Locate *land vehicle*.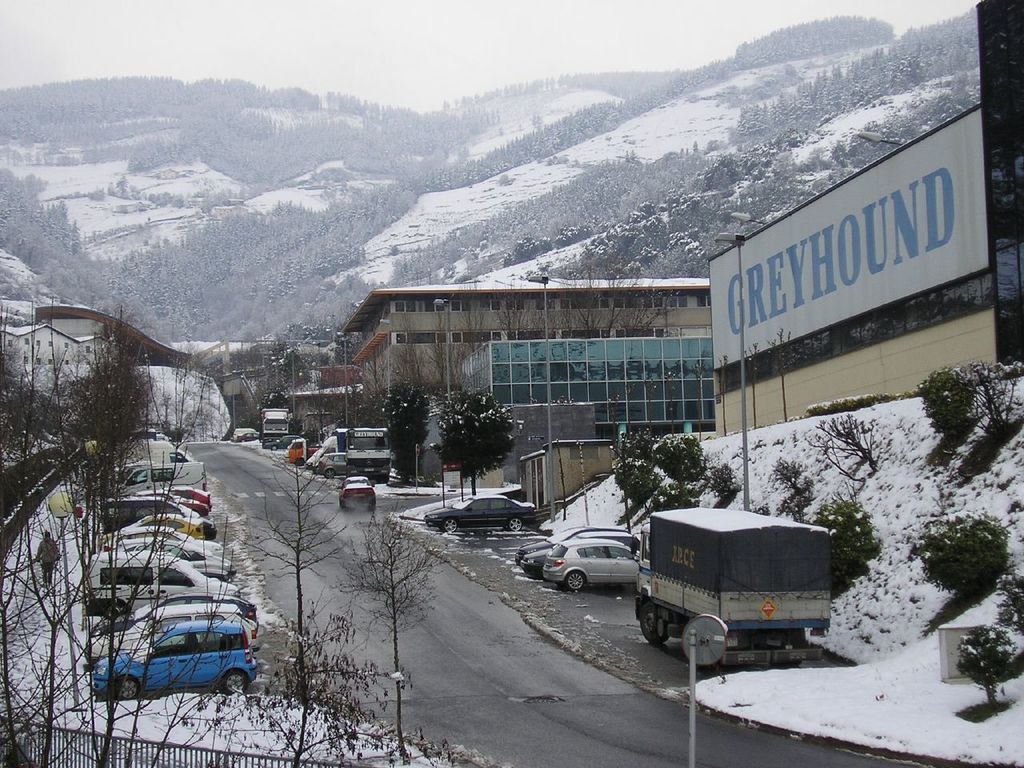
Bounding box: (left=419, top=494, right=539, bottom=533).
